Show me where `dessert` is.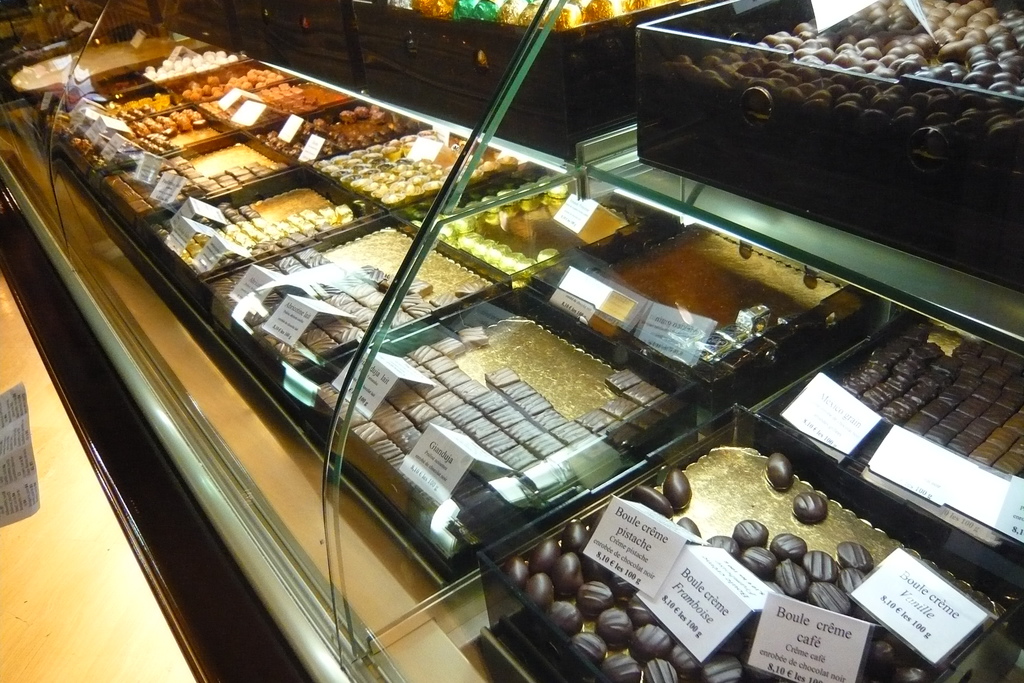
`dessert` is at 770, 448, 795, 488.
